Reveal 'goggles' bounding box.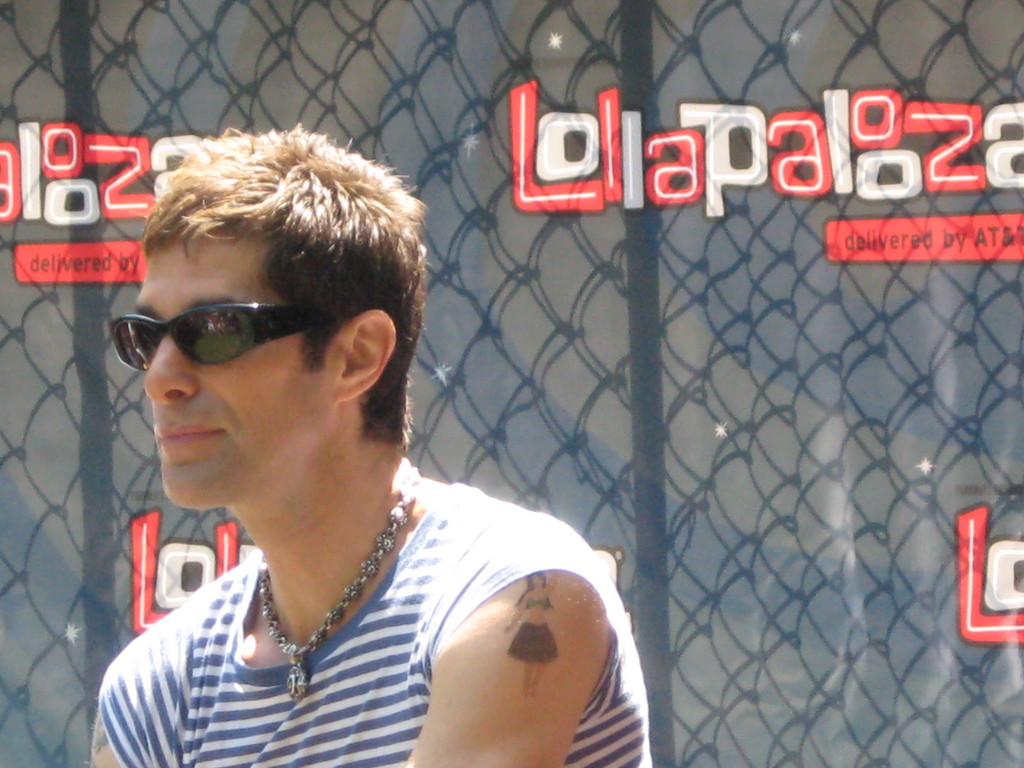
Revealed: Rect(108, 280, 343, 380).
